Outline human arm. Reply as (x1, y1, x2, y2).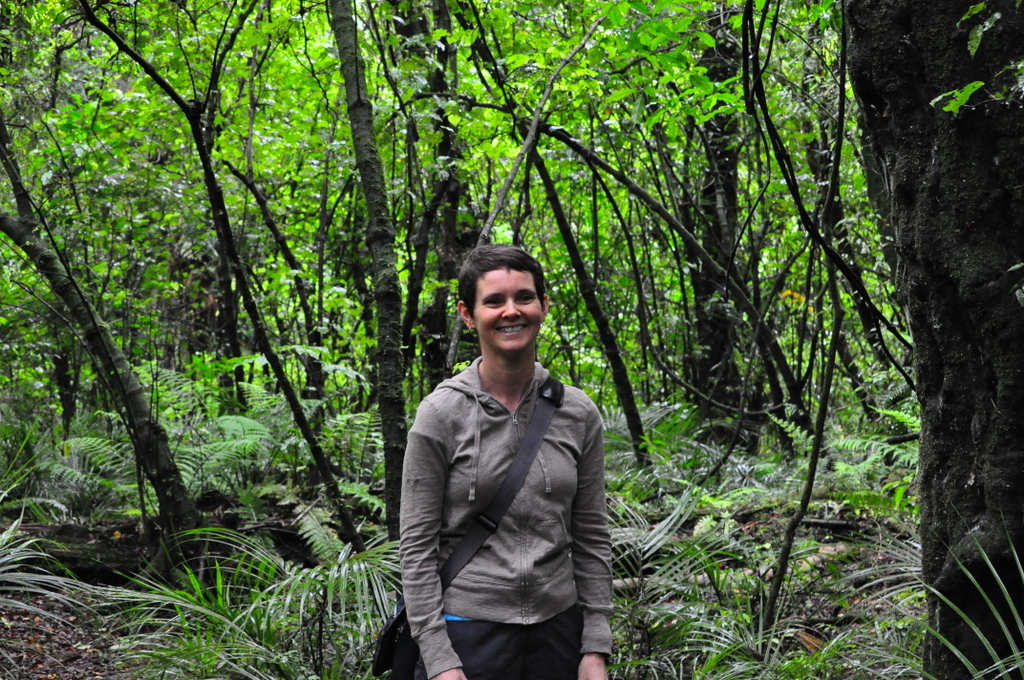
(432, 666, 465, 679).
